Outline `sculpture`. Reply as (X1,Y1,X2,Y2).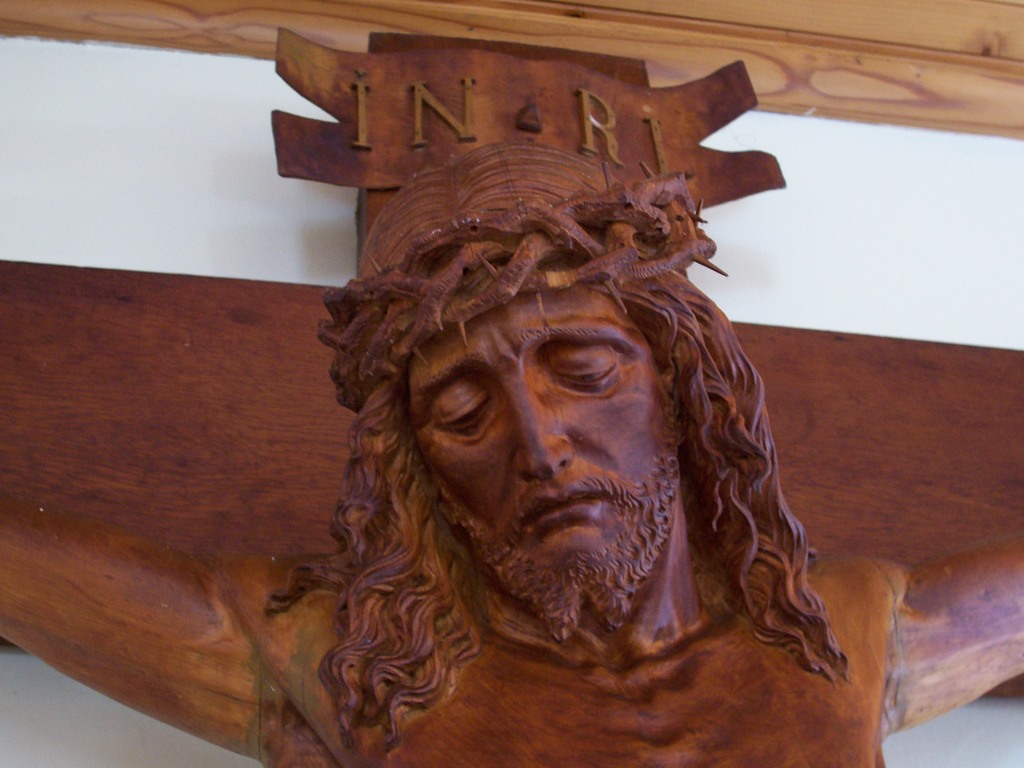
(0,0,1023,767).
